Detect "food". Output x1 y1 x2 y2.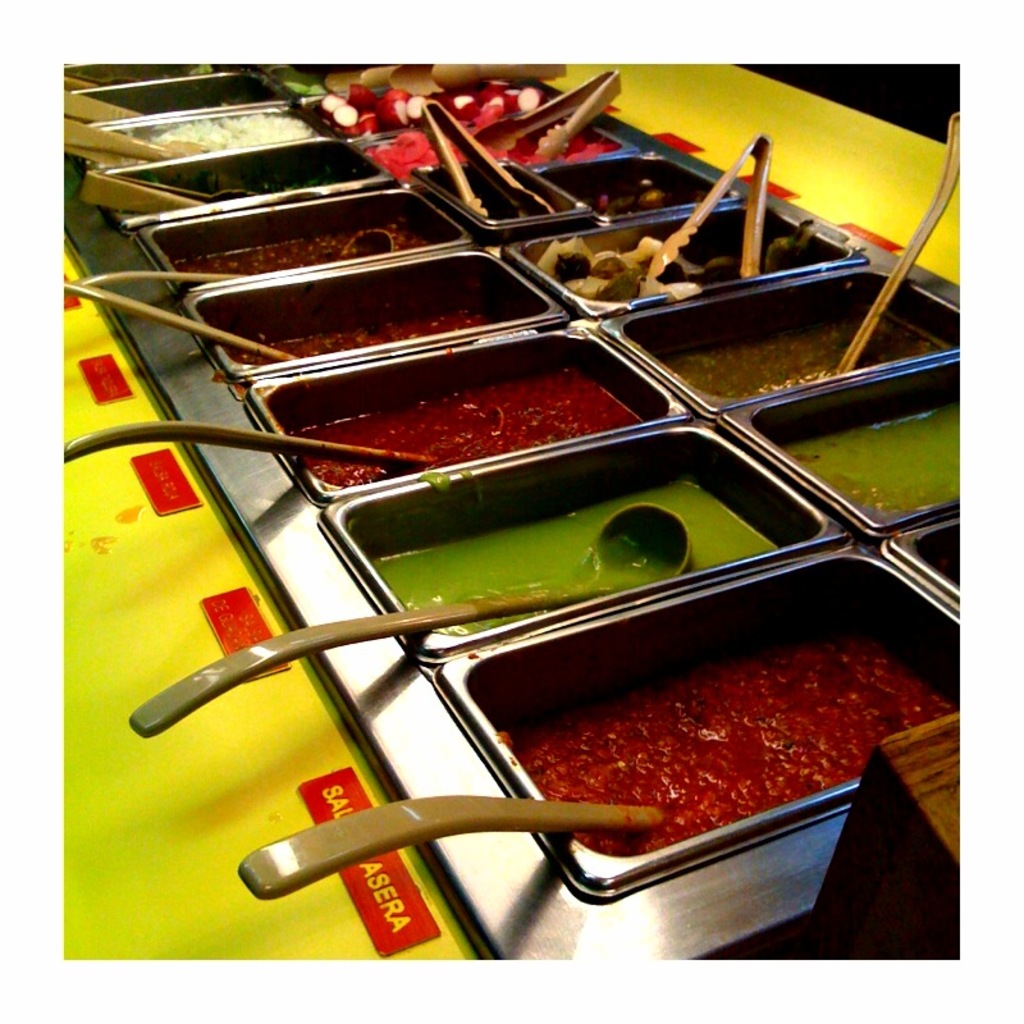
227 303 492 366.
